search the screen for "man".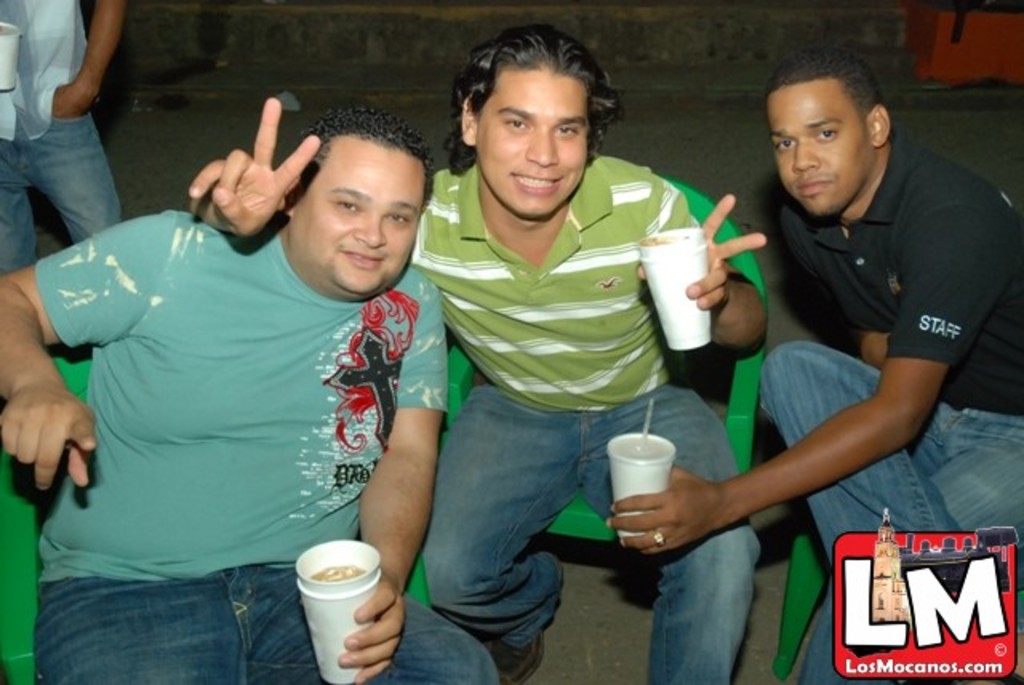
Found at [178, 21, 774, 683].
